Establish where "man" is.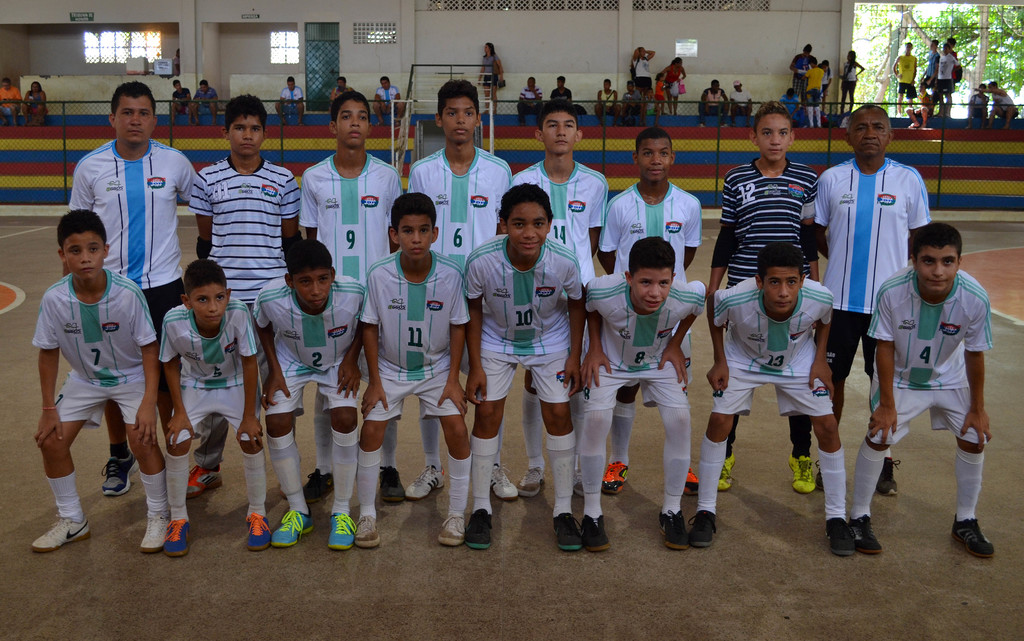
Established at x1=993 y1=79 x2=1016 y2=124.
